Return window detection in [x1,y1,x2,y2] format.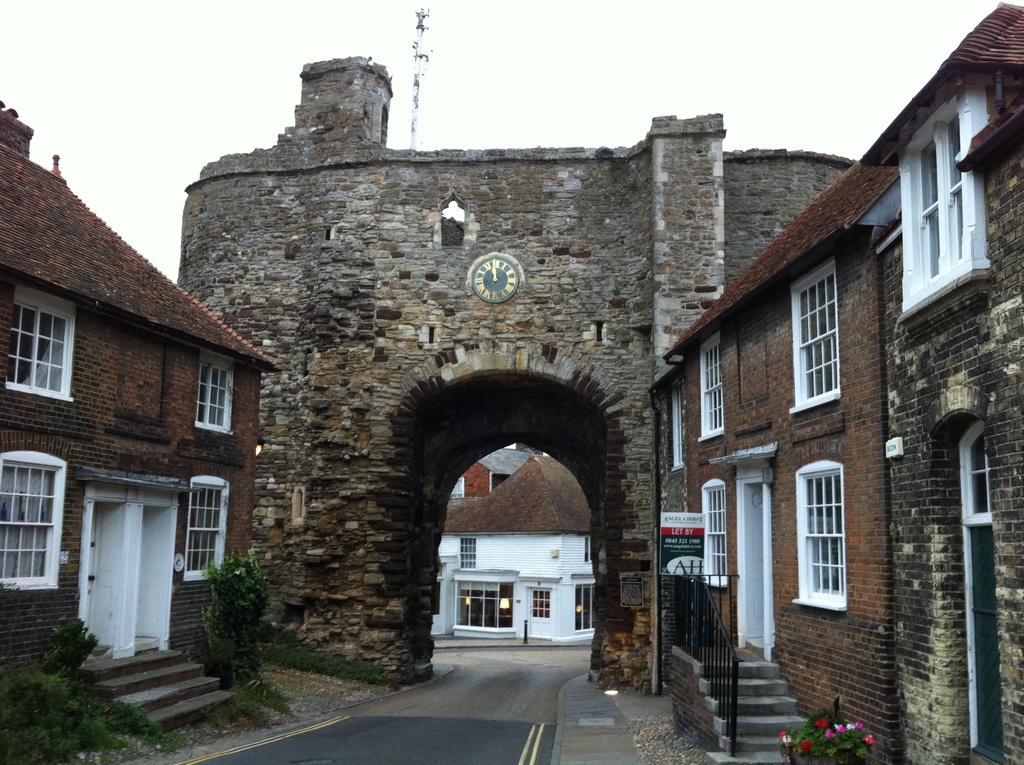
[195,355,235,433].
